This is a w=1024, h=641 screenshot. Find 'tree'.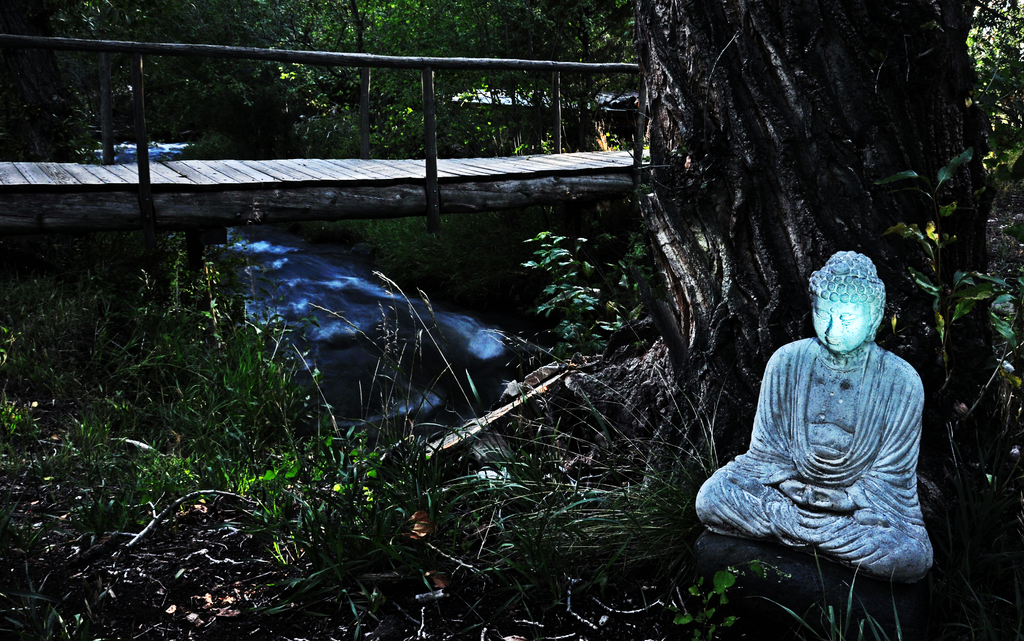
Bounding box: 486/0/1011/485.
